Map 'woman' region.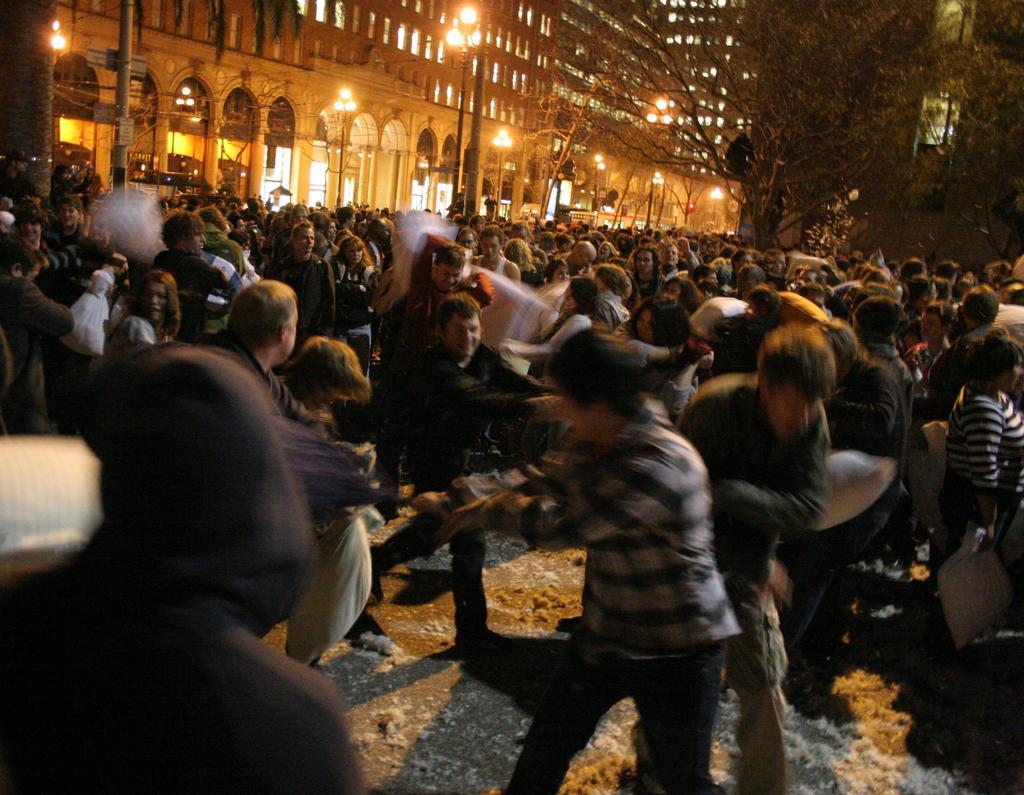
Mapped to 325,234,370,374.
